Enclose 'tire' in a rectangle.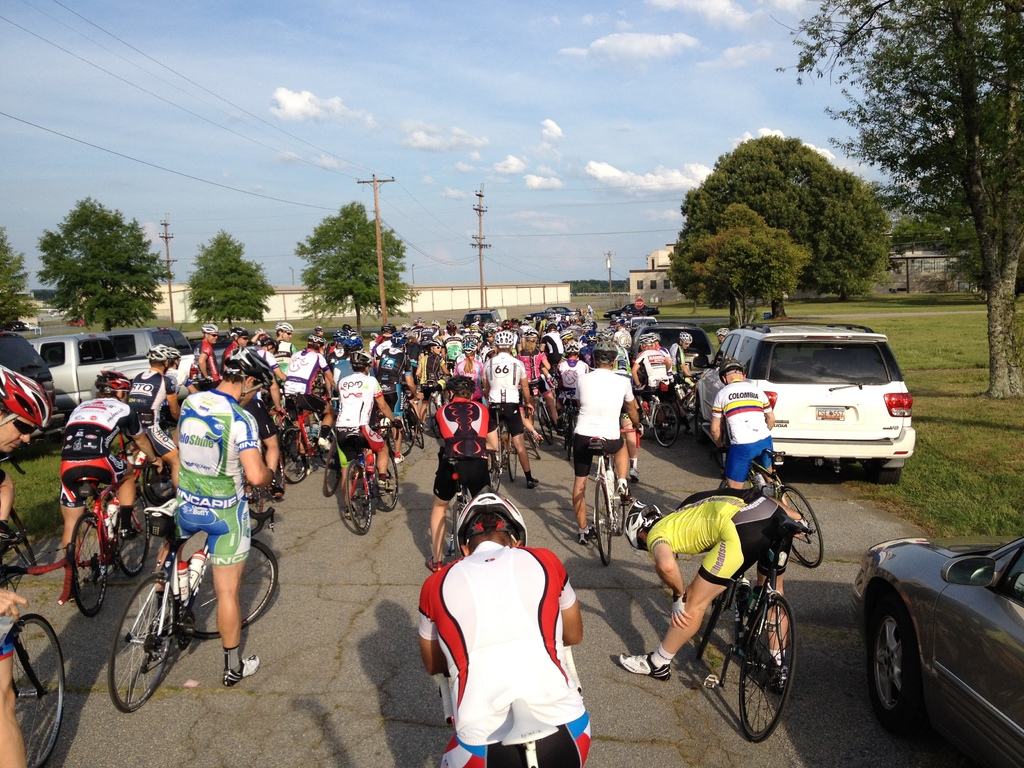
bbox(563, 409, 569, 445).
